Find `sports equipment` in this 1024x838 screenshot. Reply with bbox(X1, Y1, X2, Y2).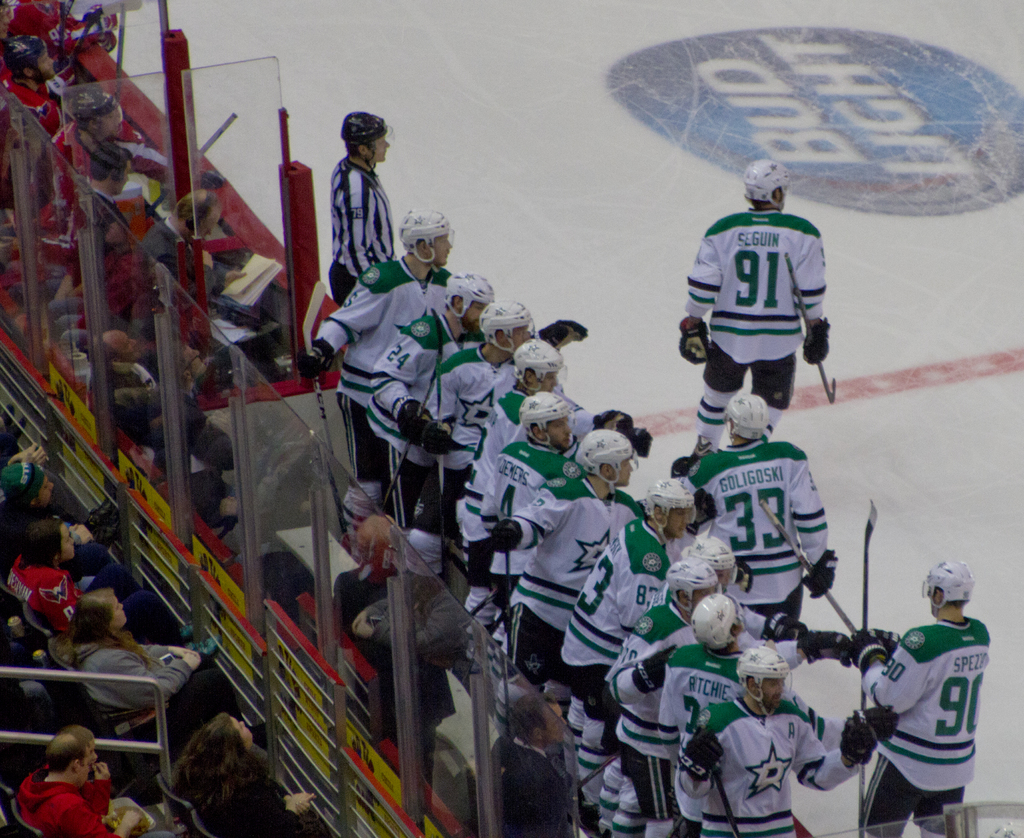
bbox(644, 475, 701, 545).
